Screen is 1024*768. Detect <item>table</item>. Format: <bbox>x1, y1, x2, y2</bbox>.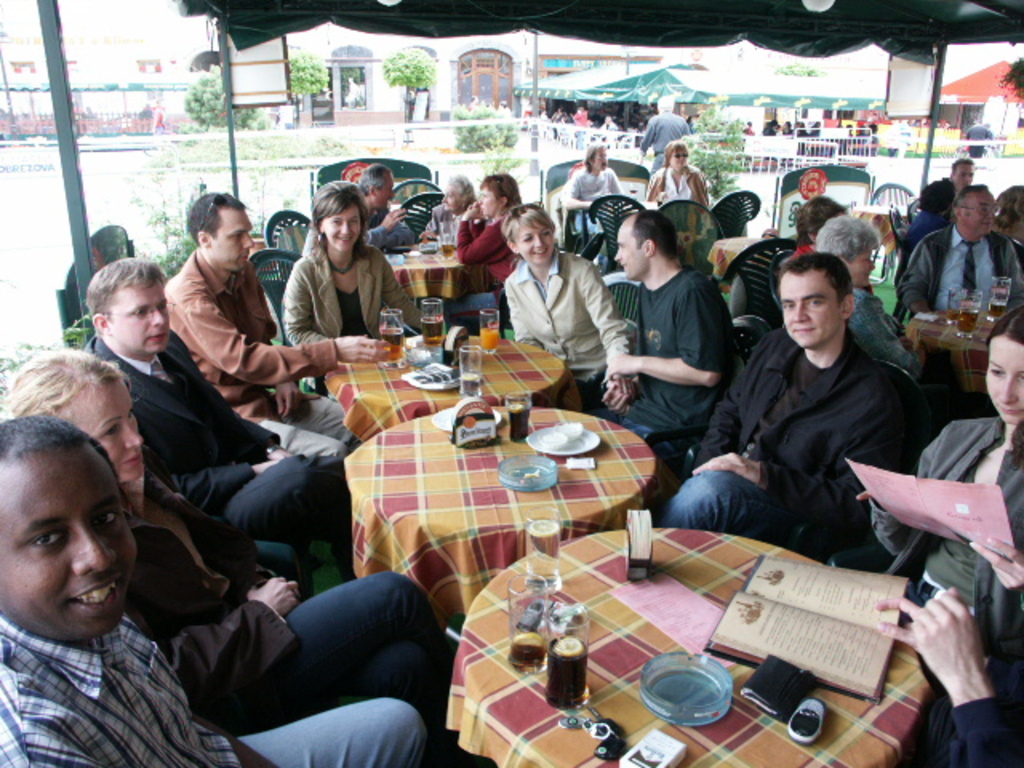
<bbox>445, 525, 931, 766</bbox>.
